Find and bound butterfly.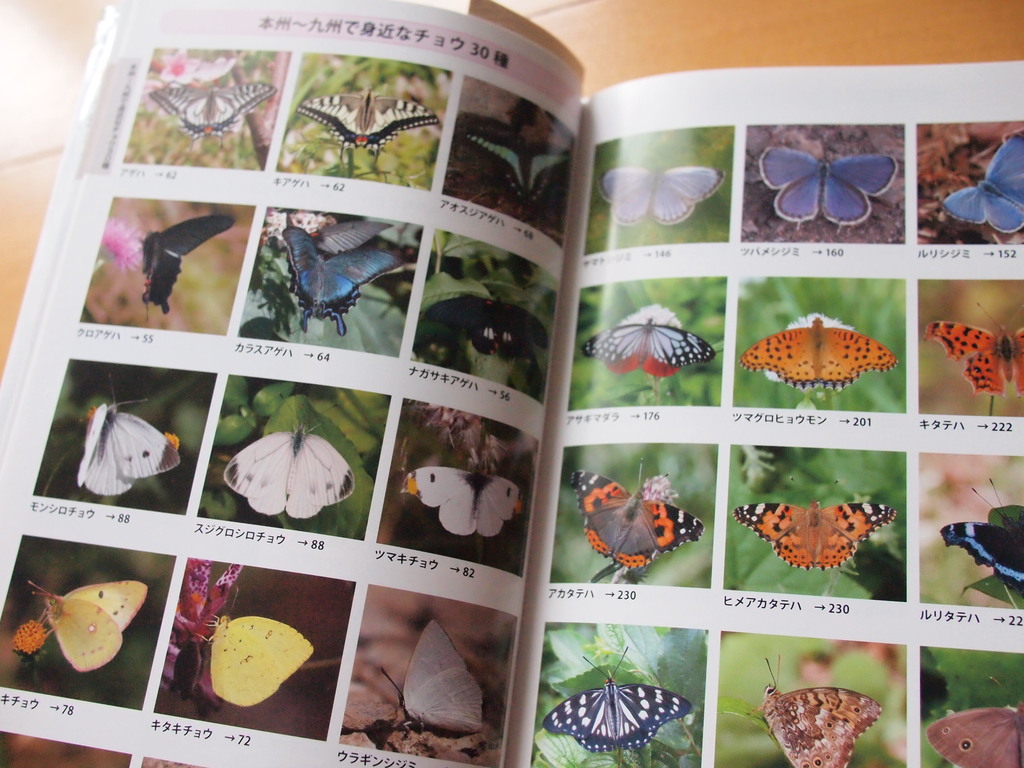
Bound: BBox(925, 677, 1023, 767).
